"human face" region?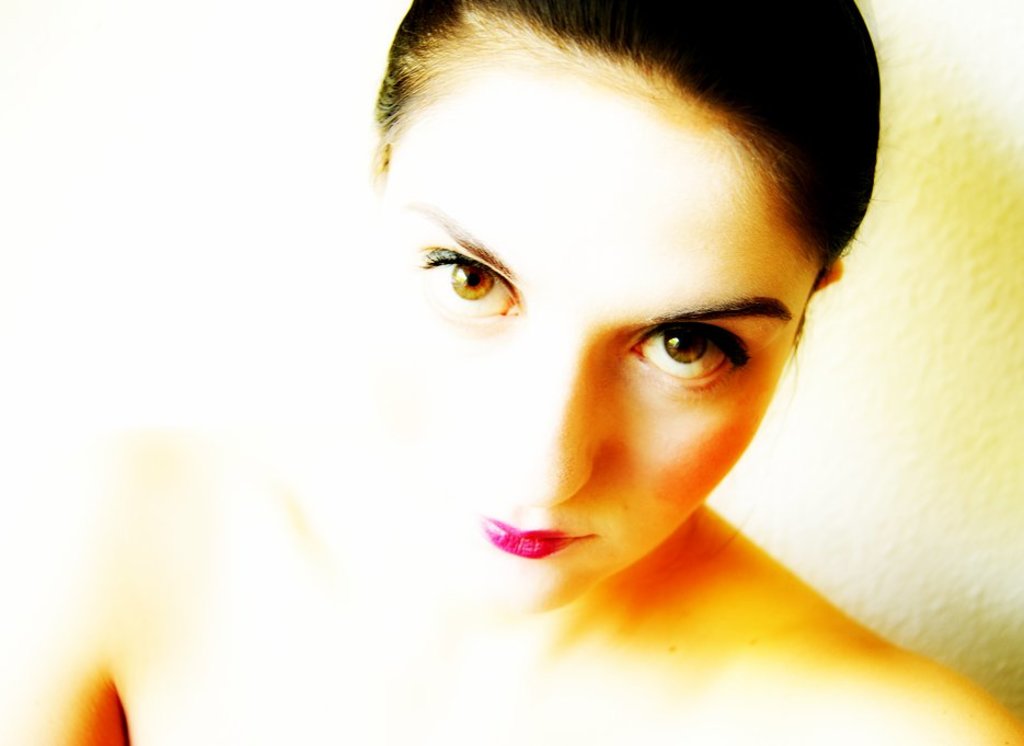
<box>371,43,805,619</box>
